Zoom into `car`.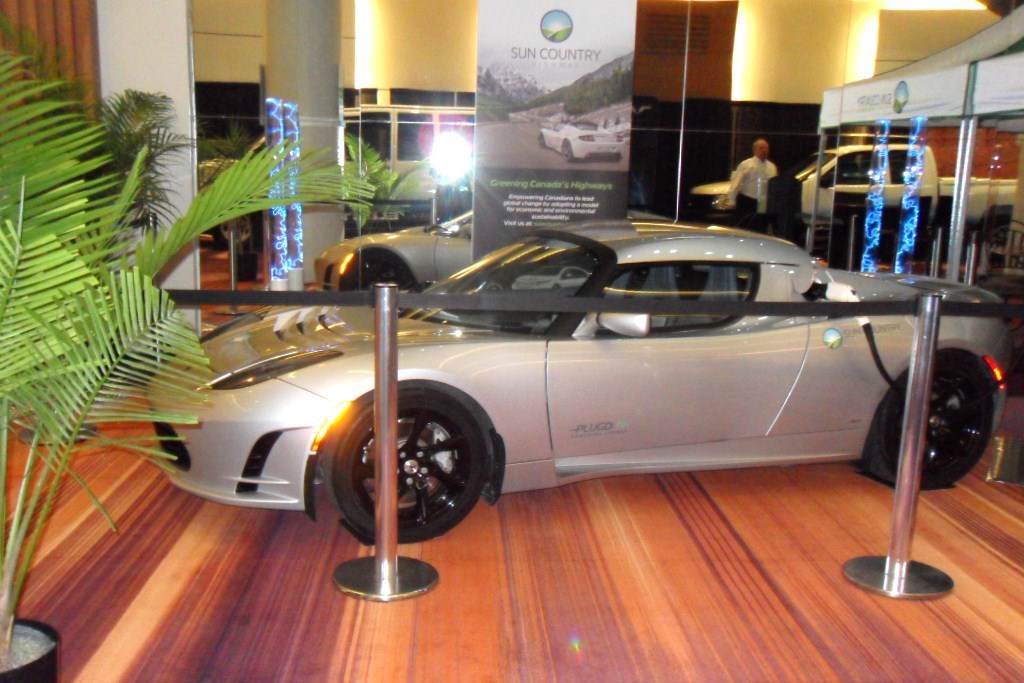
Zoom target: bbox=(539, 118, 623, 164).
